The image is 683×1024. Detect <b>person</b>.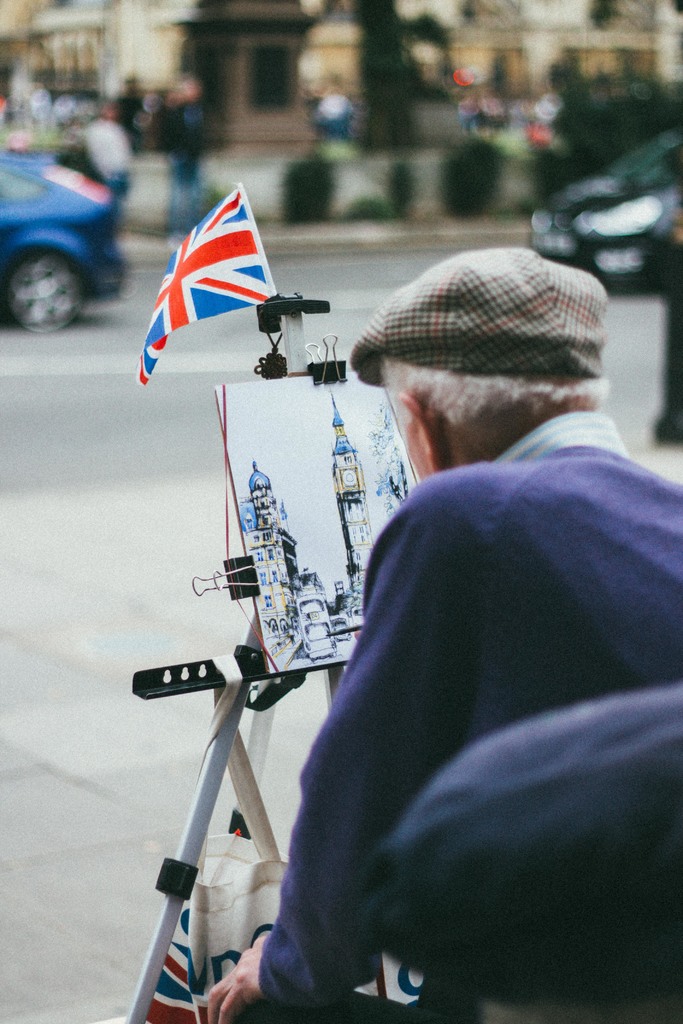
Detection: 119:74:143:153.
